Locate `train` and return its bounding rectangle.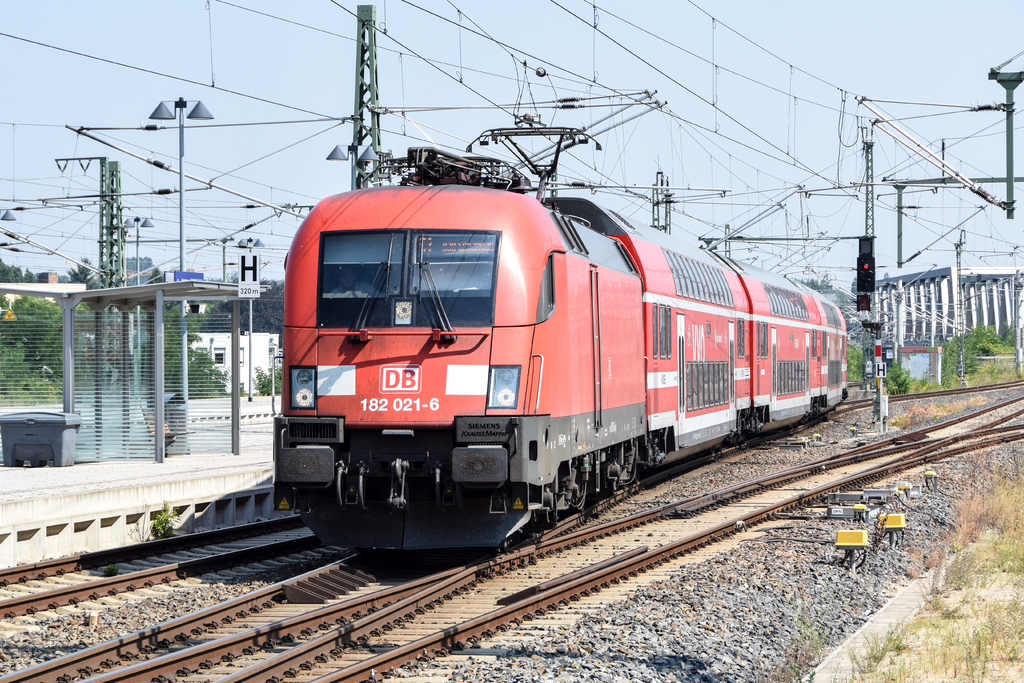
(left=264, top=108, right=849, bottom=557).
